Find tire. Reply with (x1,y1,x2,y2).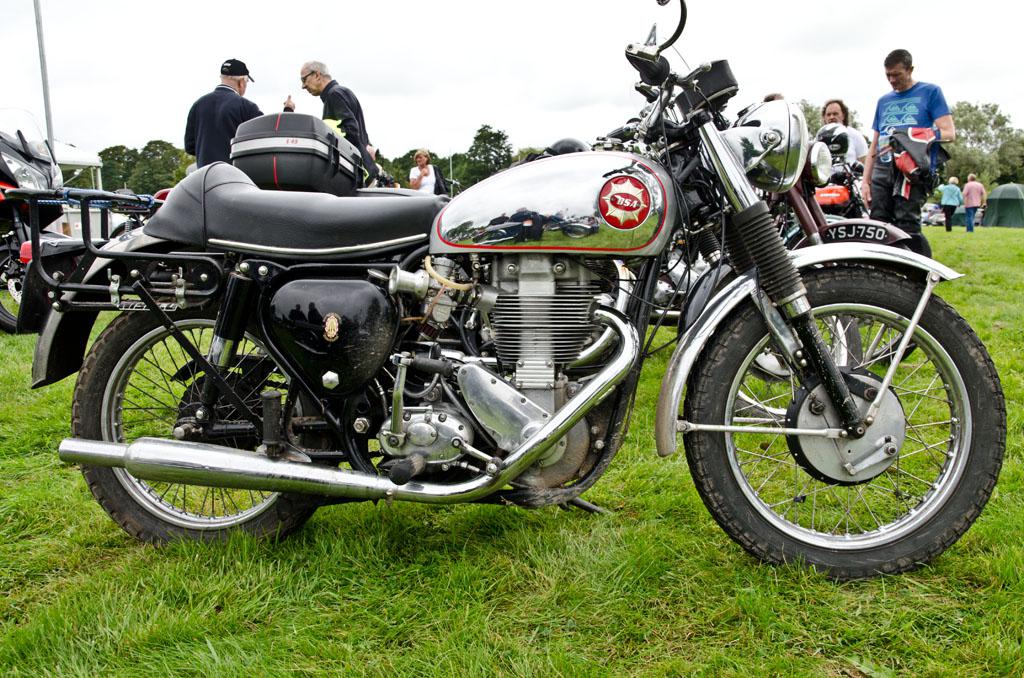
(693,267,979,553).
